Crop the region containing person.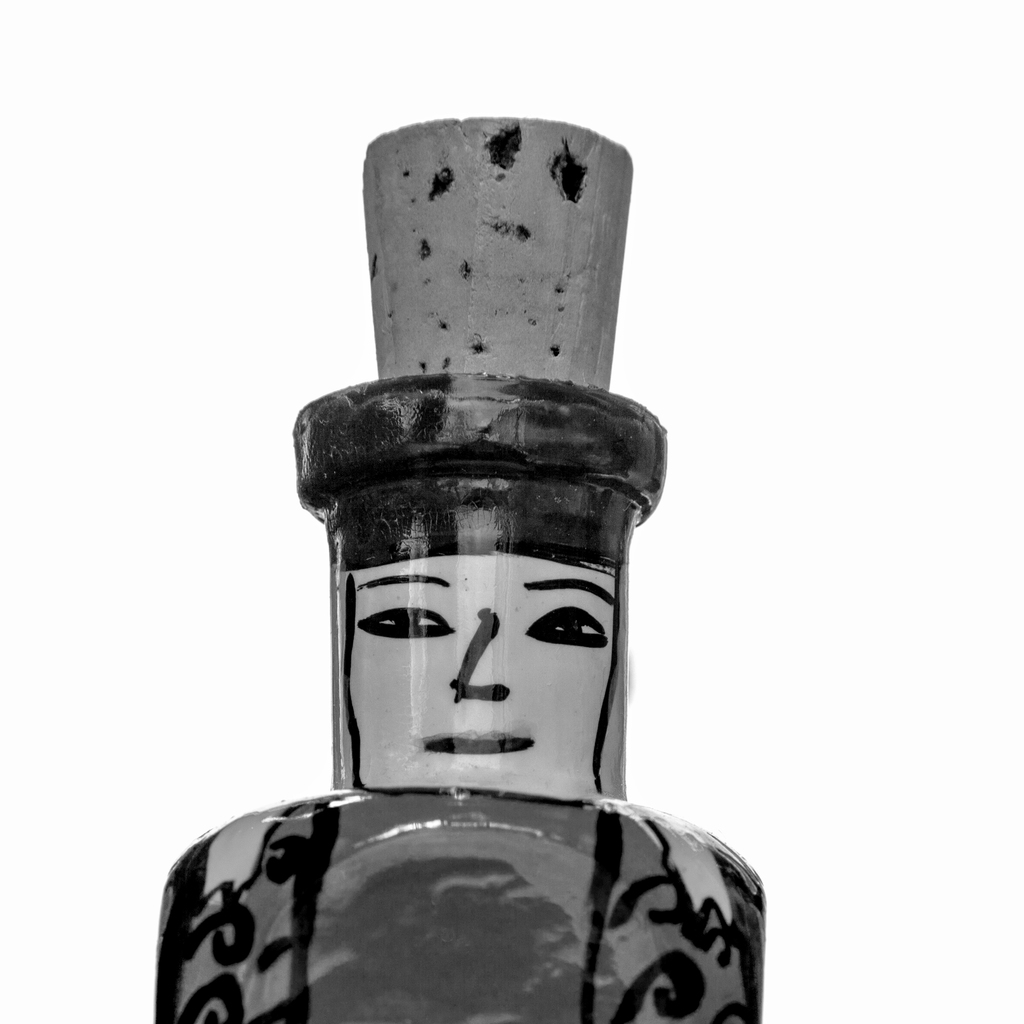
Crop region: (152, 118, 762, 1023).
